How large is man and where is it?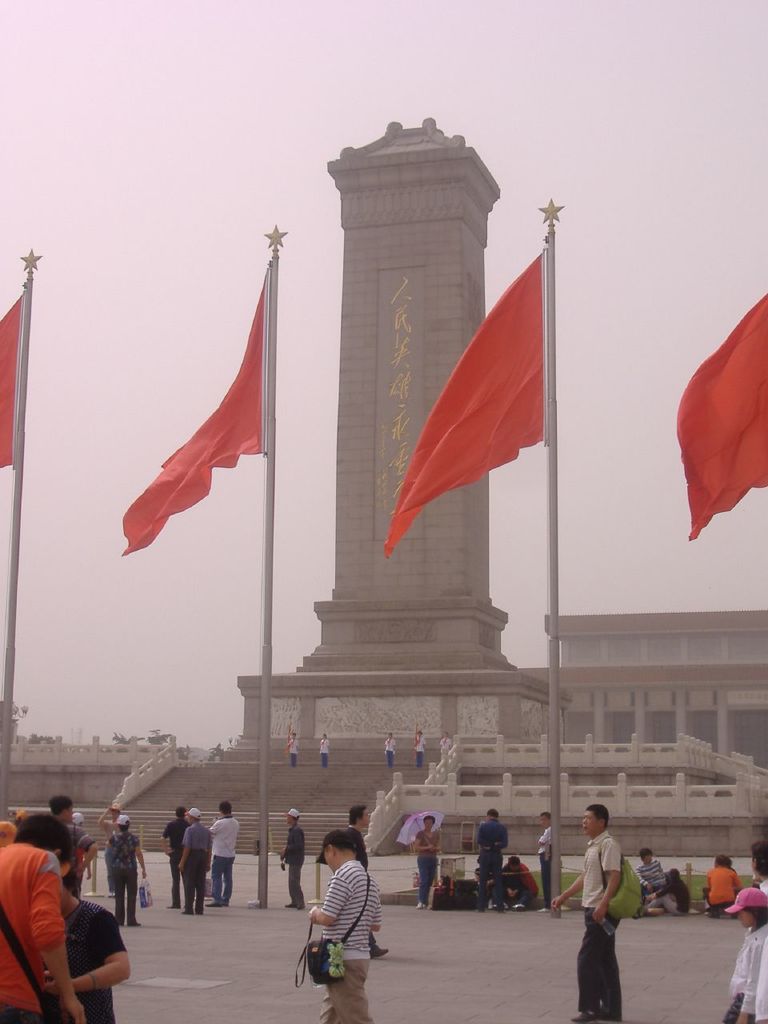
Bounding box: x1=214, y1=803, x2=238, y2=907.
